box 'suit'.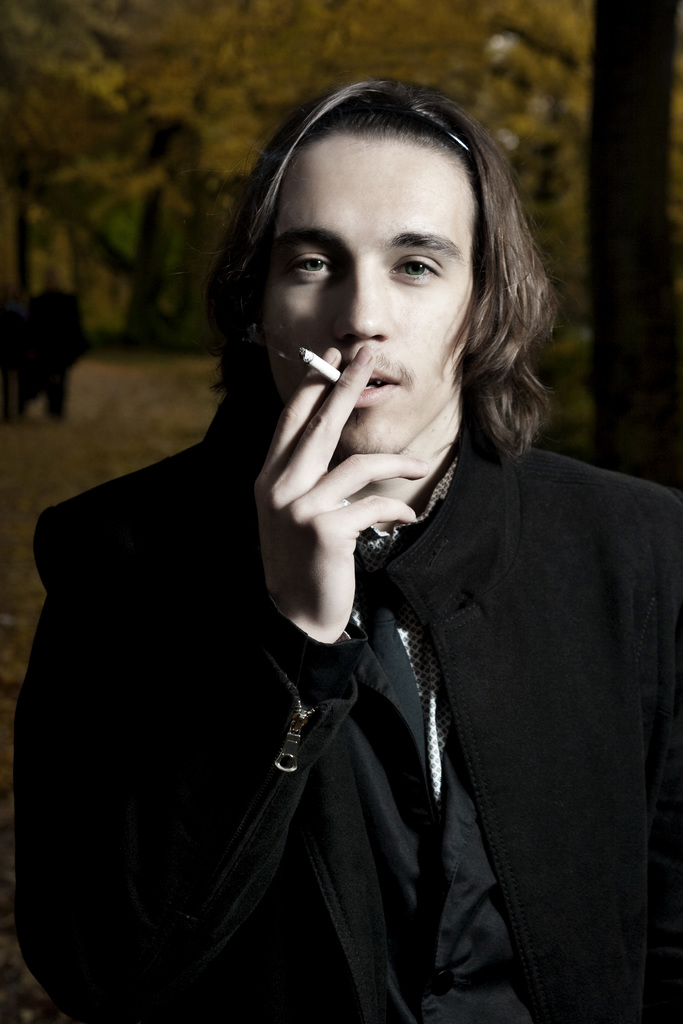
28/435/682/1023.
